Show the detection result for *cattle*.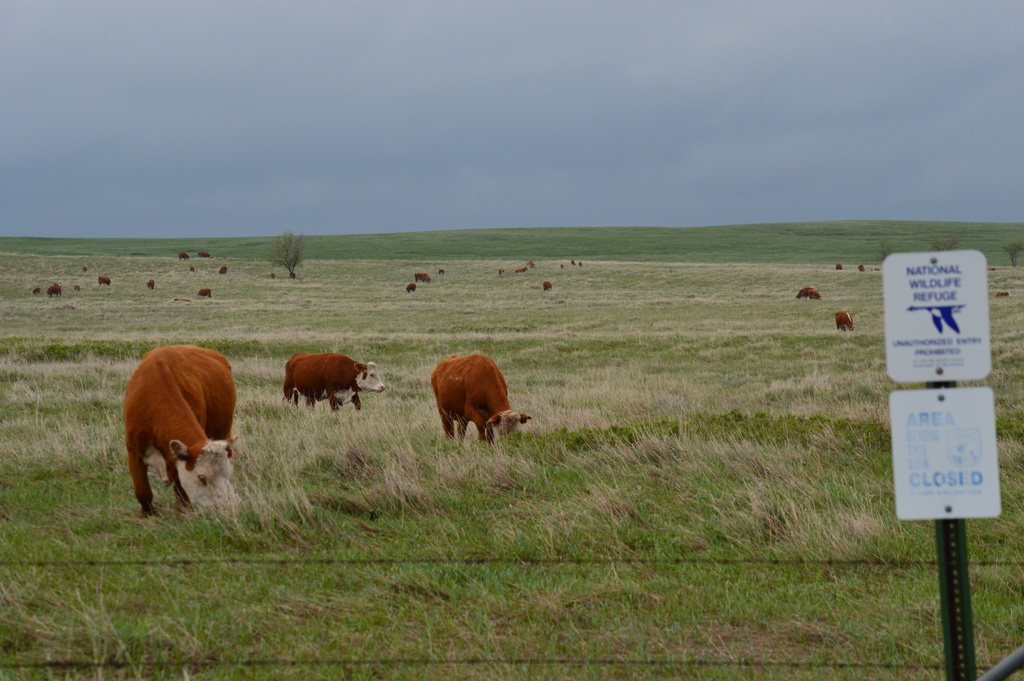
(121,345,236,511).
